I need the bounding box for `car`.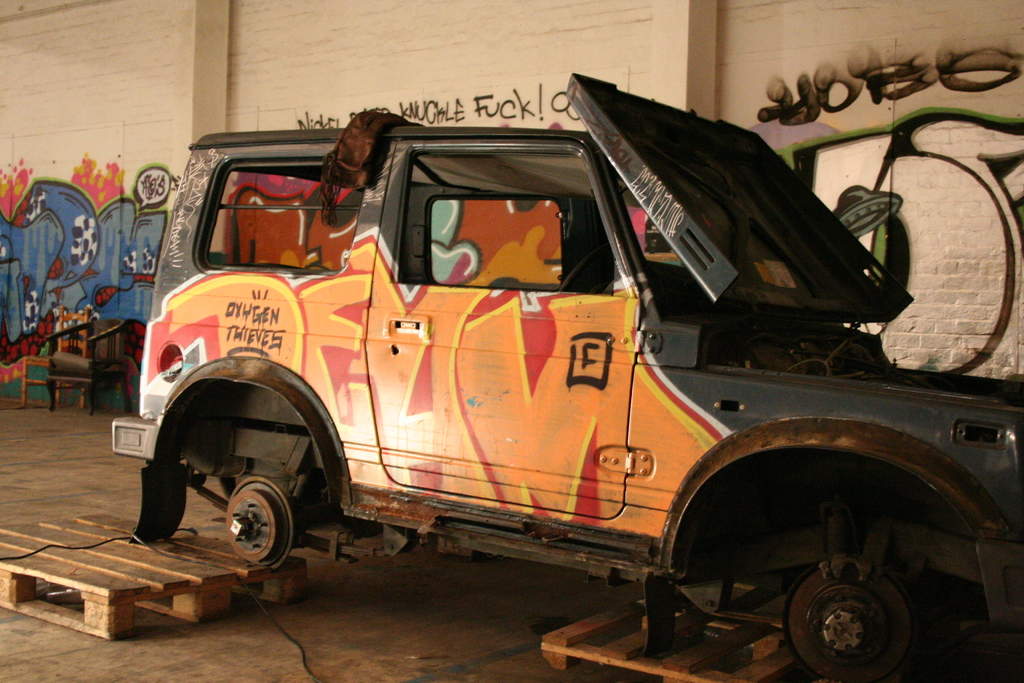
Here it is: x1=110, y1=72, x2=1023, y2=682.
